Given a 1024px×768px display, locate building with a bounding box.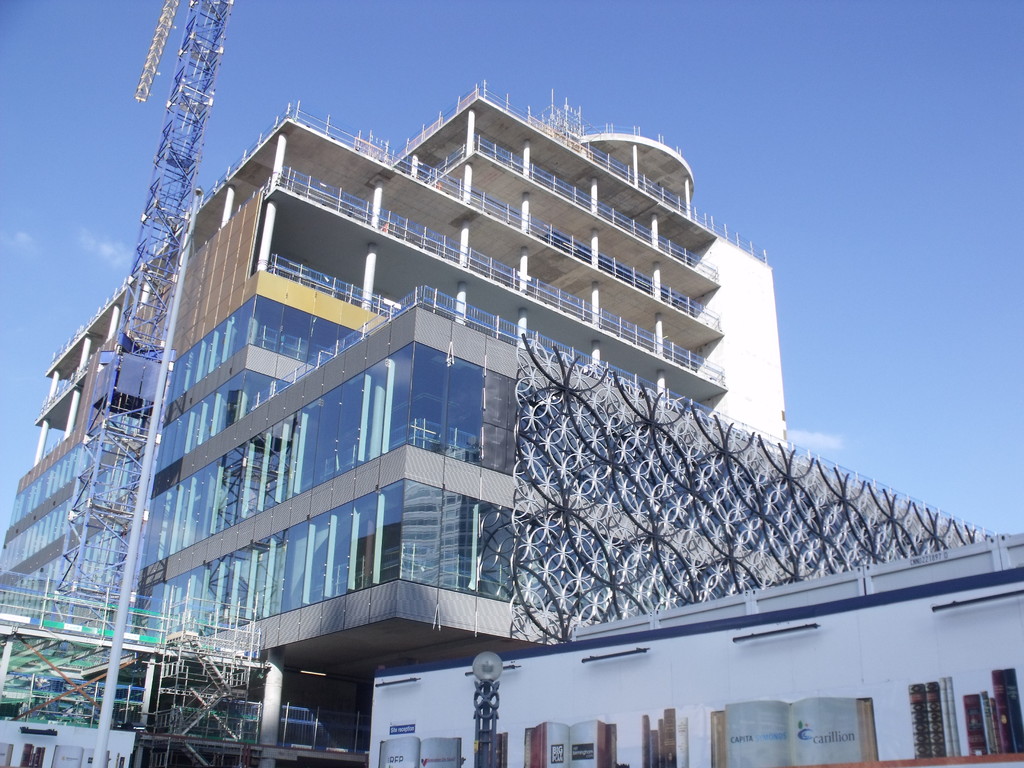
Located: 0/78/995/767.
